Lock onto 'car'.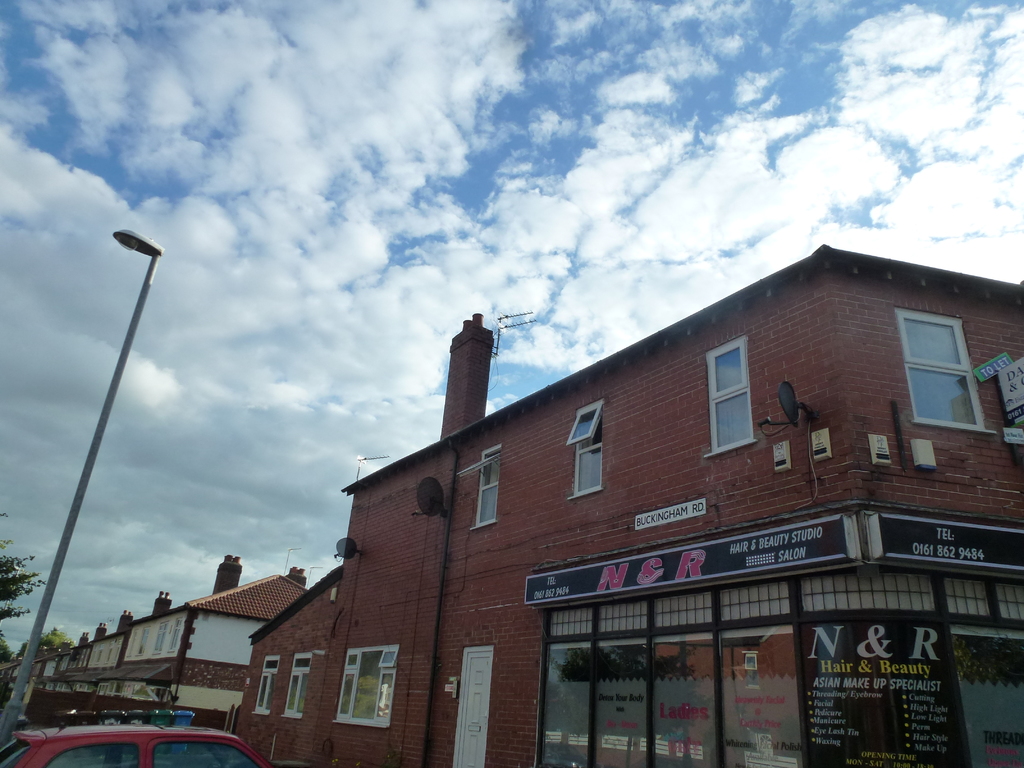
Locked: pyautogui.locateOnScreen(0, 716, 278, 767).
